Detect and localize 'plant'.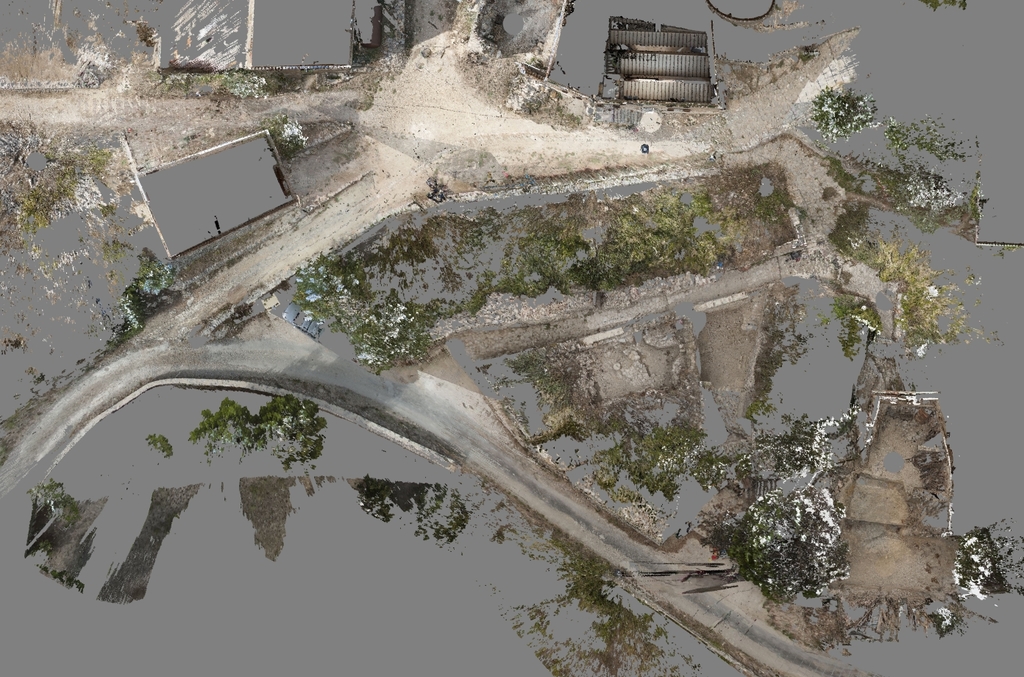
Localized at 702 477 845 607.
